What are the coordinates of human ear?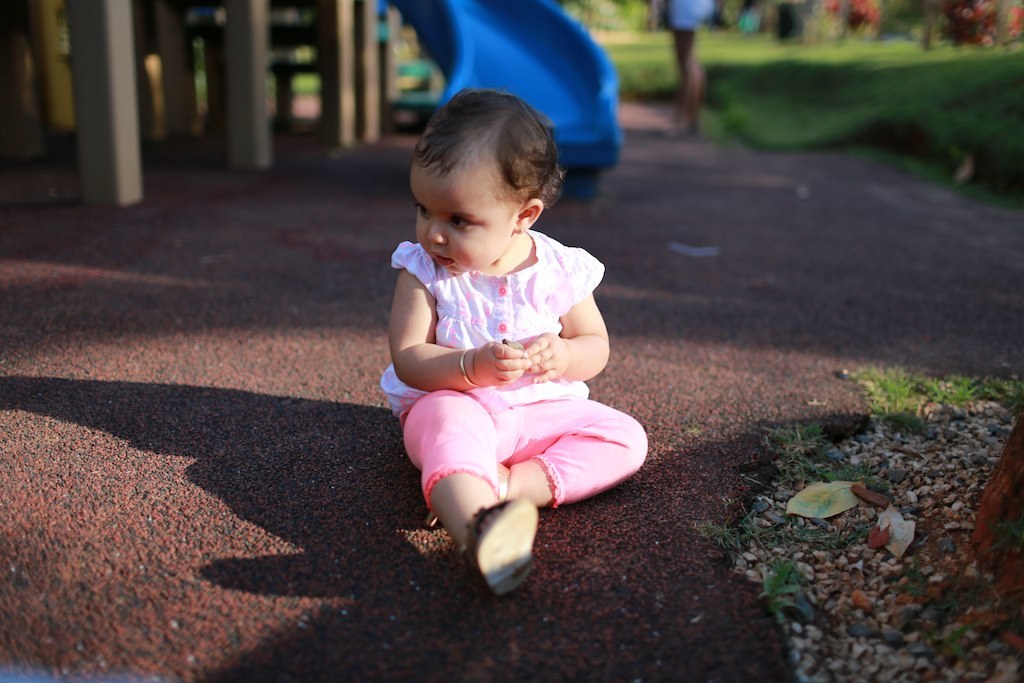
crop(512, 198, 542, 234).
